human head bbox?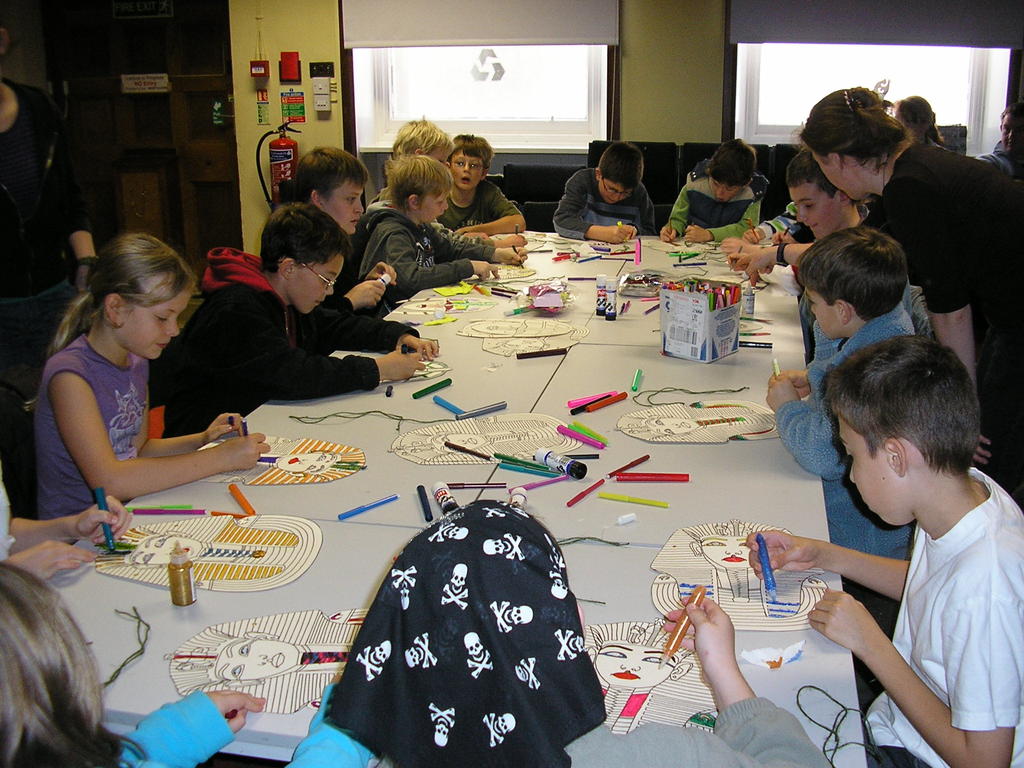
BBox(824, 328, 1004, 522)
